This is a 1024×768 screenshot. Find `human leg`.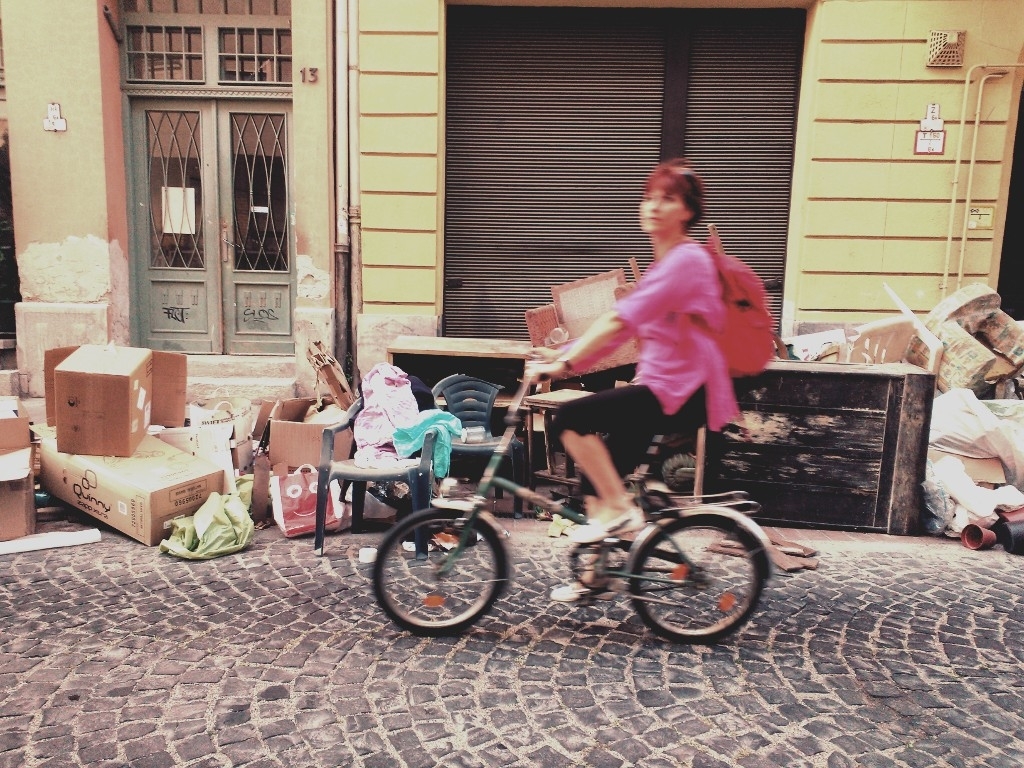
Bounding box: (548, 431, 655, 601).
